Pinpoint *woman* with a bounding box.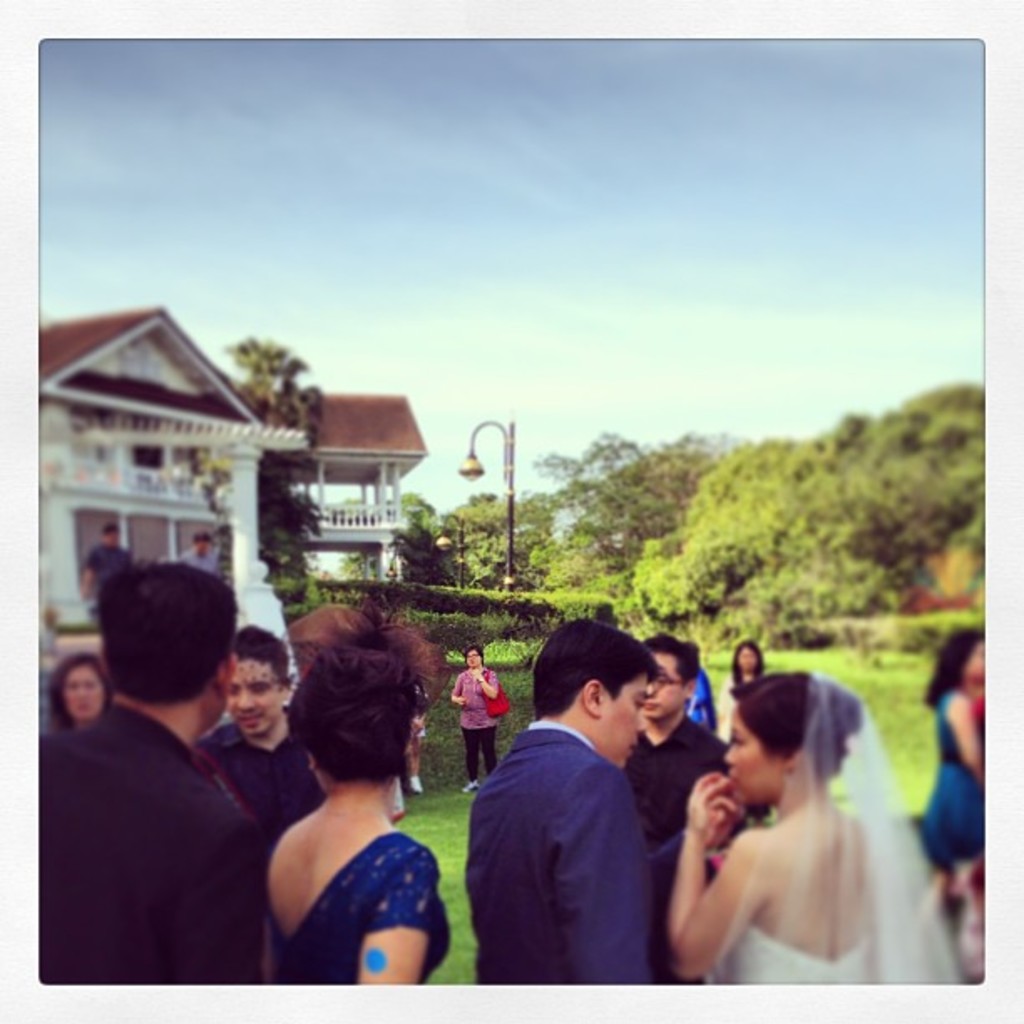
Rect(38, 654, 107, 751).
